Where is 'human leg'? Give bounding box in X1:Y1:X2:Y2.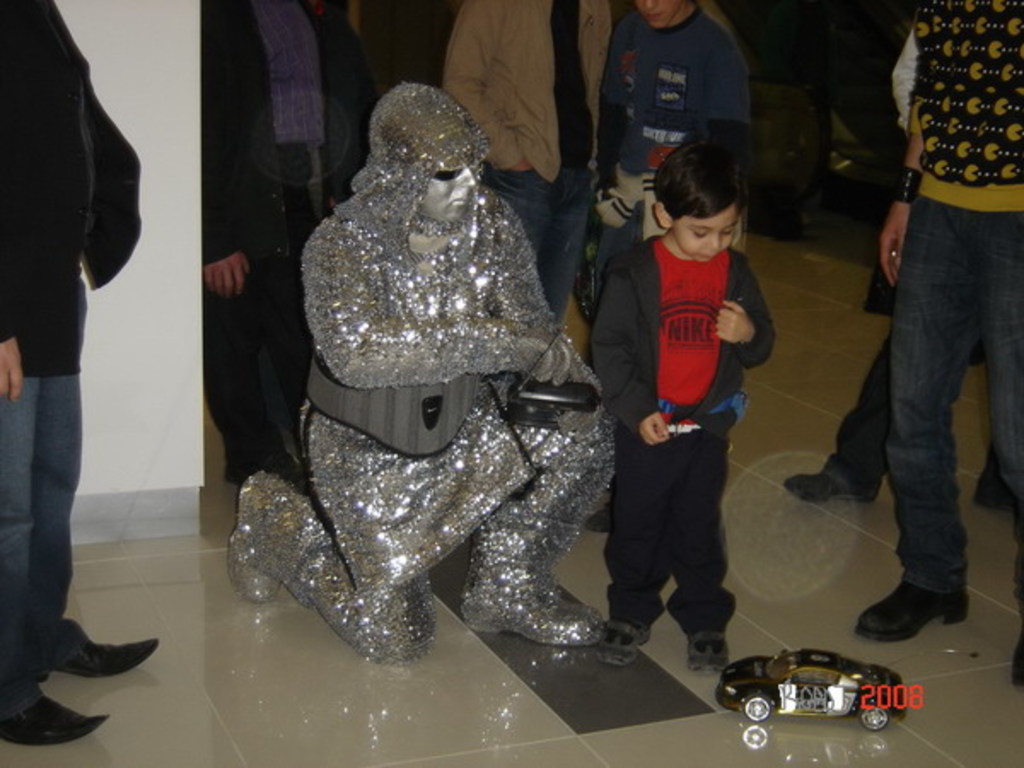
597:449:664:659.
